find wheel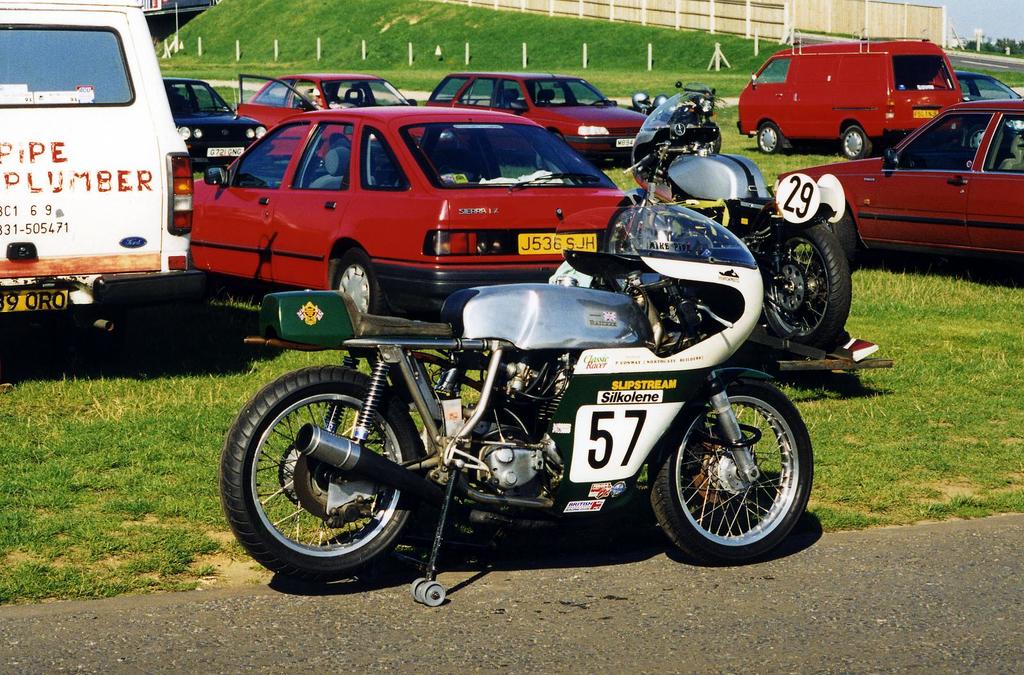
rect(757, 216, 855, 354)
